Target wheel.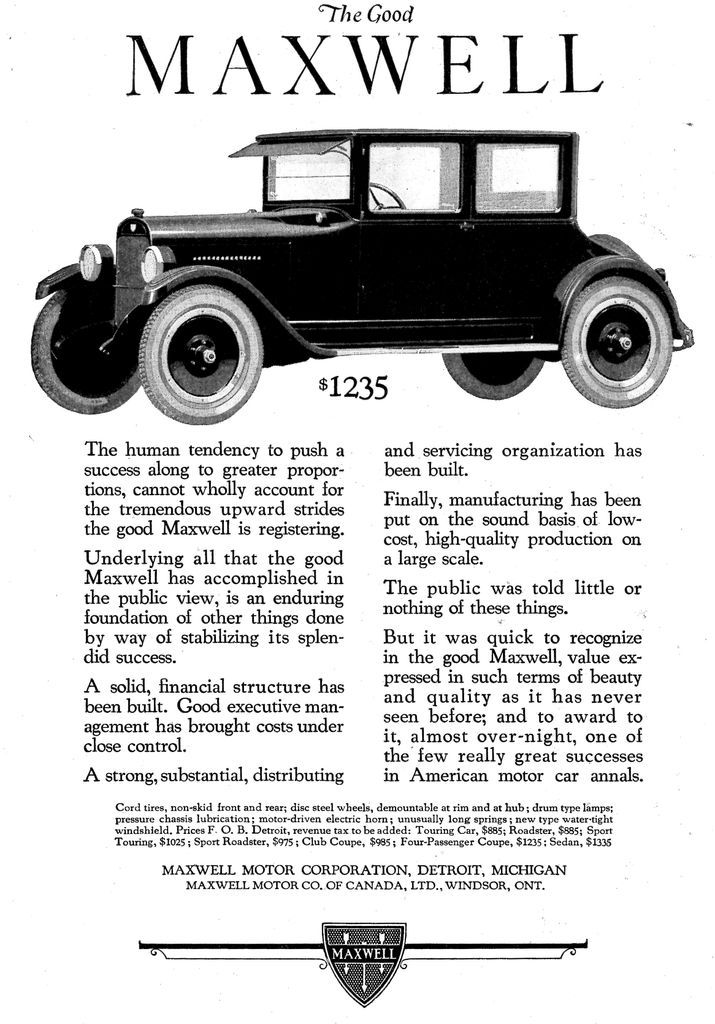
Target region: BBox(31, 288, 142, 416).
